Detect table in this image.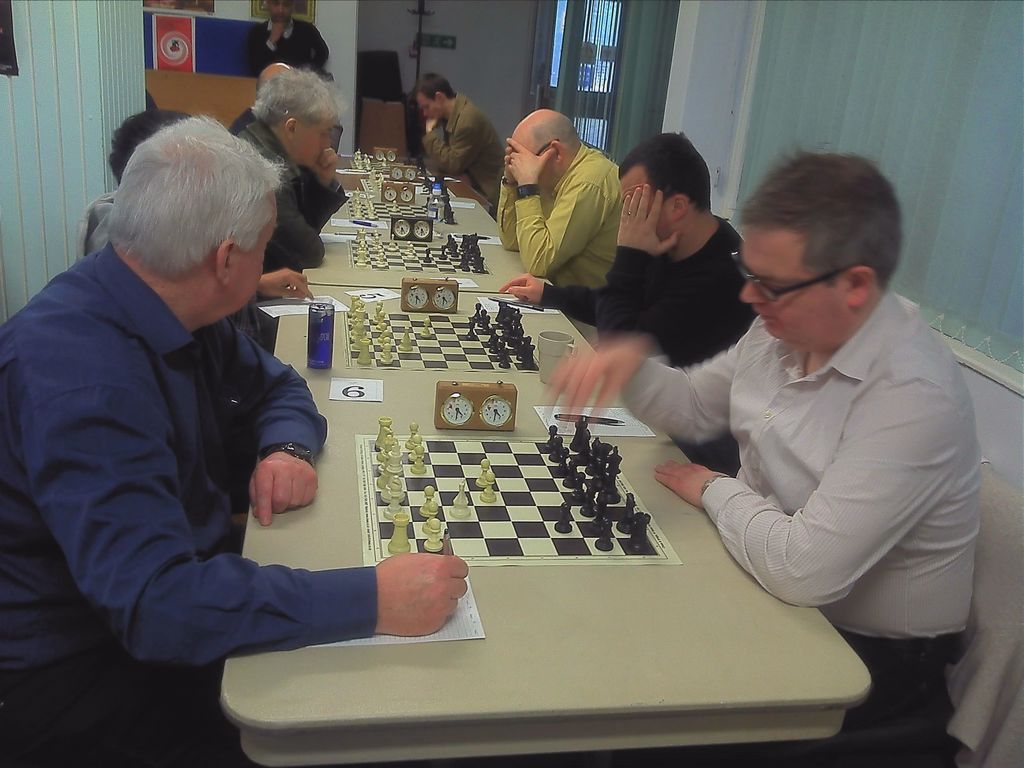
Detection: <bbox>219, 284, 868, 767</bbox>.
